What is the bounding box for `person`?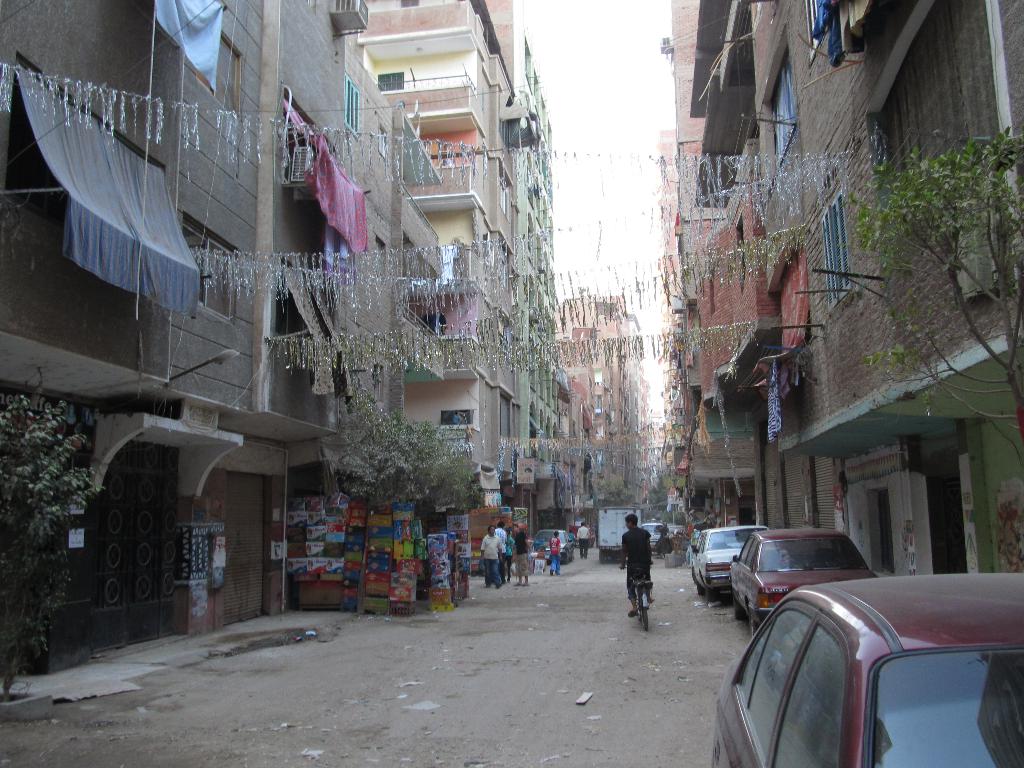
{"x1": 476, "y1": 527, "x2": 504, "y2": 593}.
